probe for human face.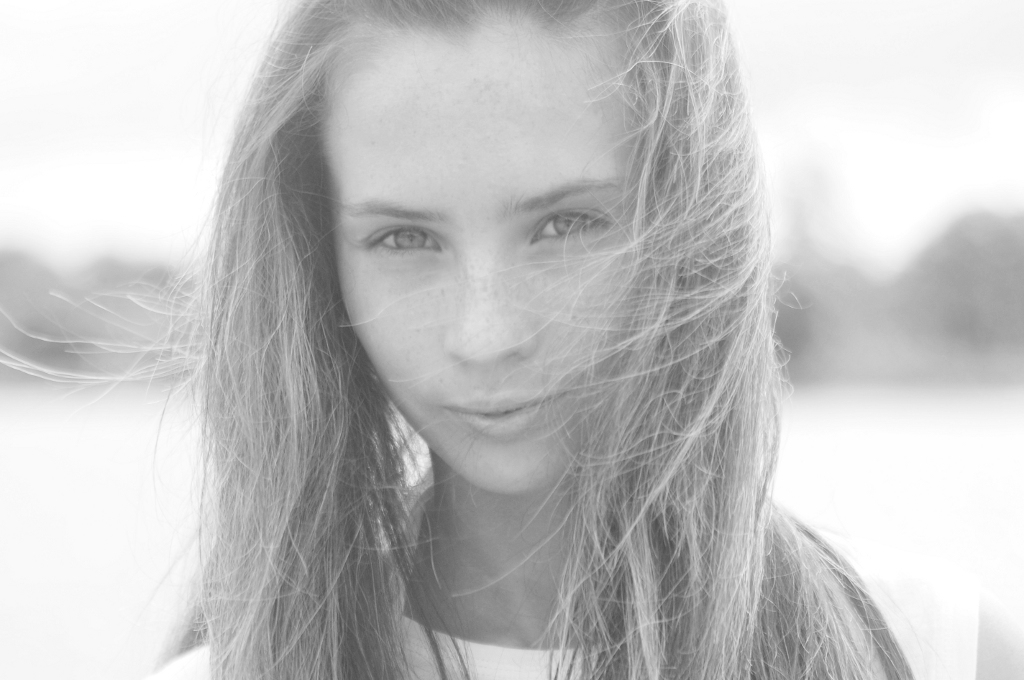
Probe result: bbox=(315, 31, 650, 503).
